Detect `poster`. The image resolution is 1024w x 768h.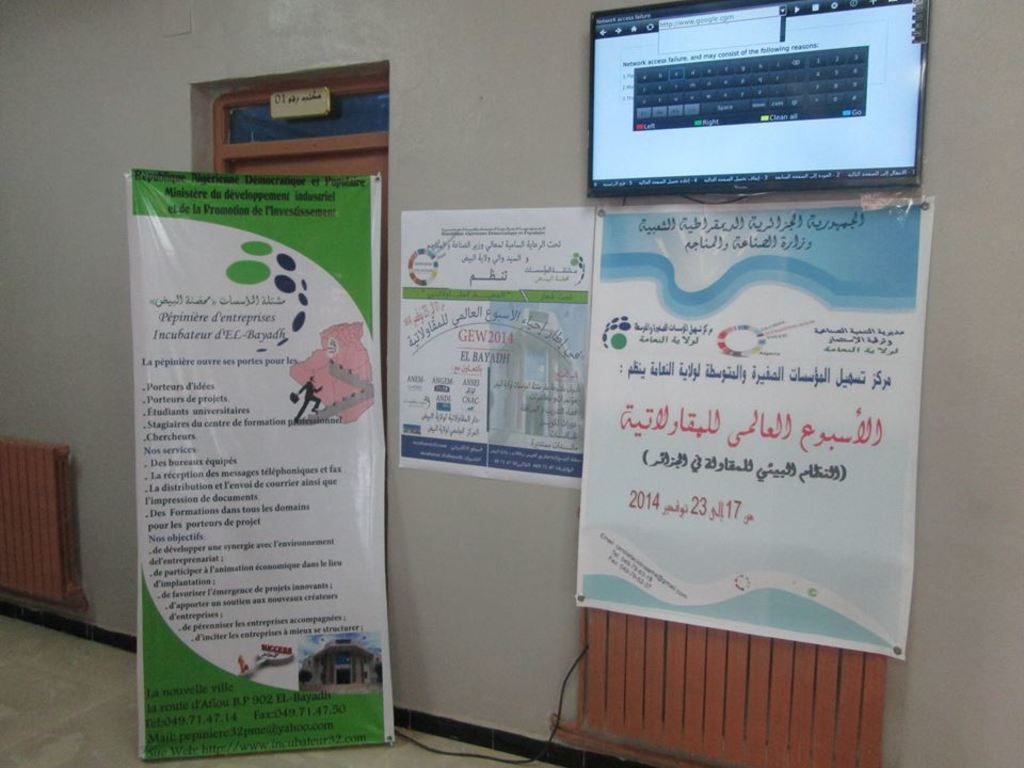
[396, 197, 595, 491].
